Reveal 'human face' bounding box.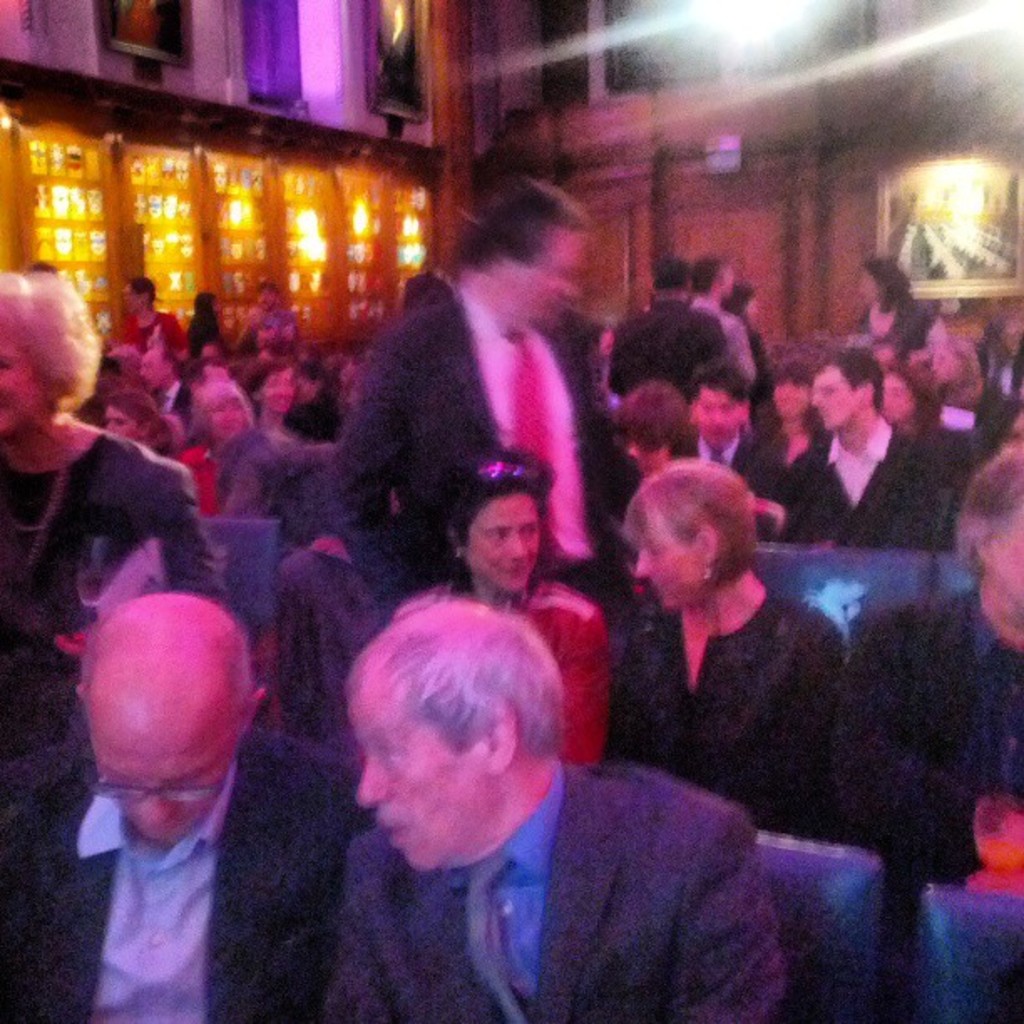
Revealed: 266,365,293,412.
